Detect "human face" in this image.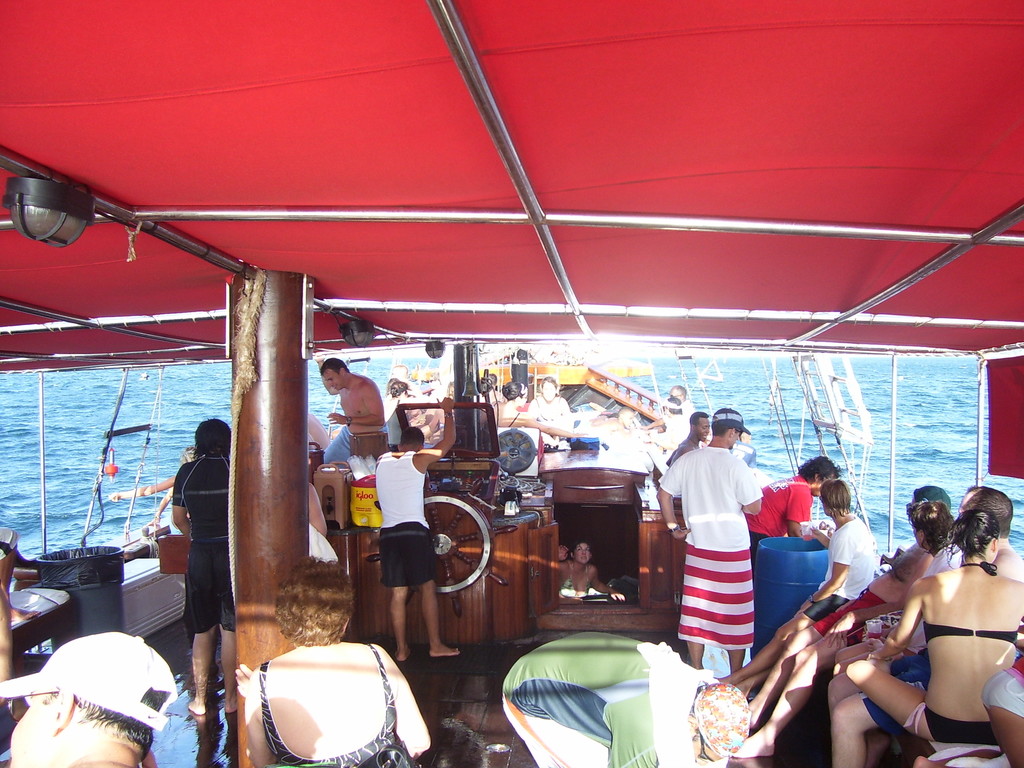
Detection: (573, 538, 590, 565).
